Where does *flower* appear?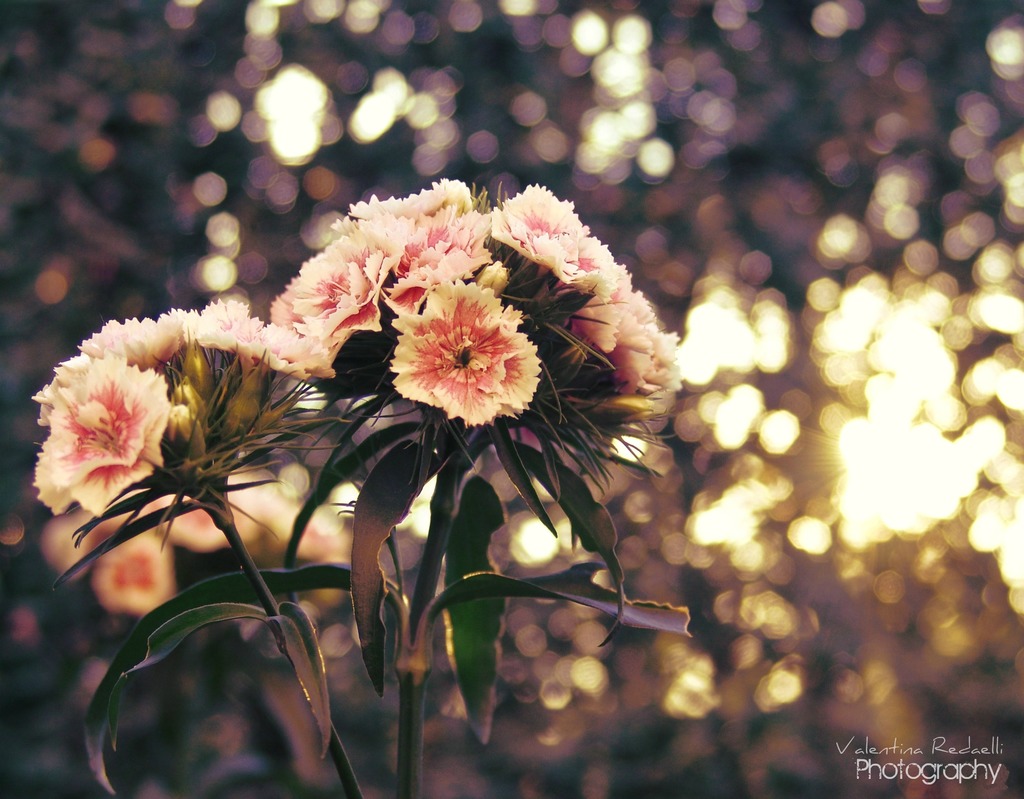
Appears at x1=572, y1=286, x2=650, y2=355.
